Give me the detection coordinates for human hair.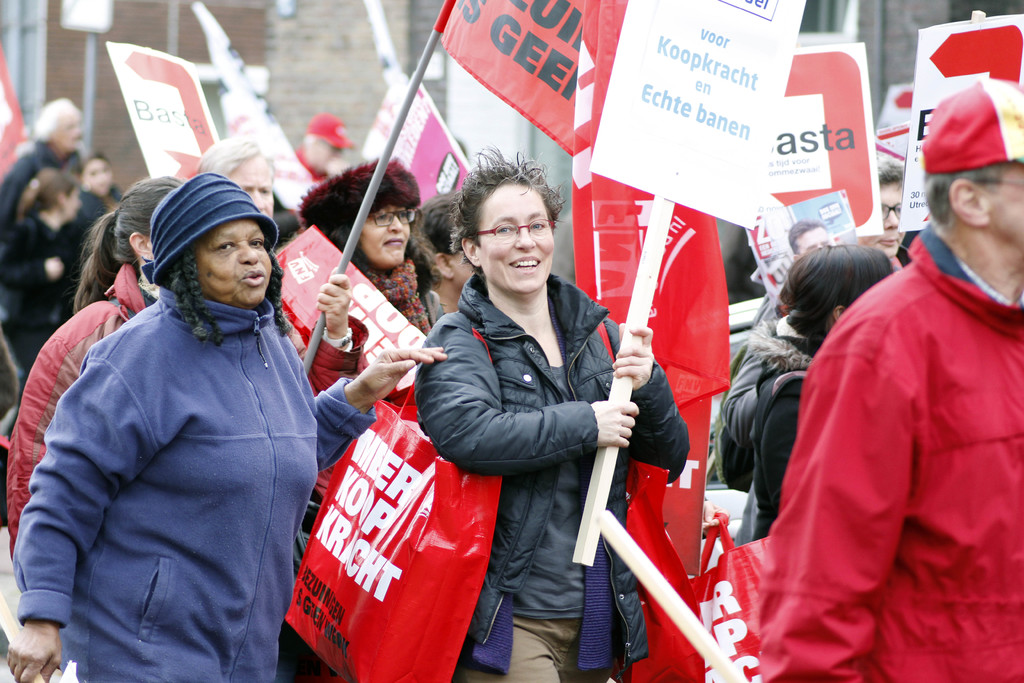
bbox=[918, 157, 1012, 231].
